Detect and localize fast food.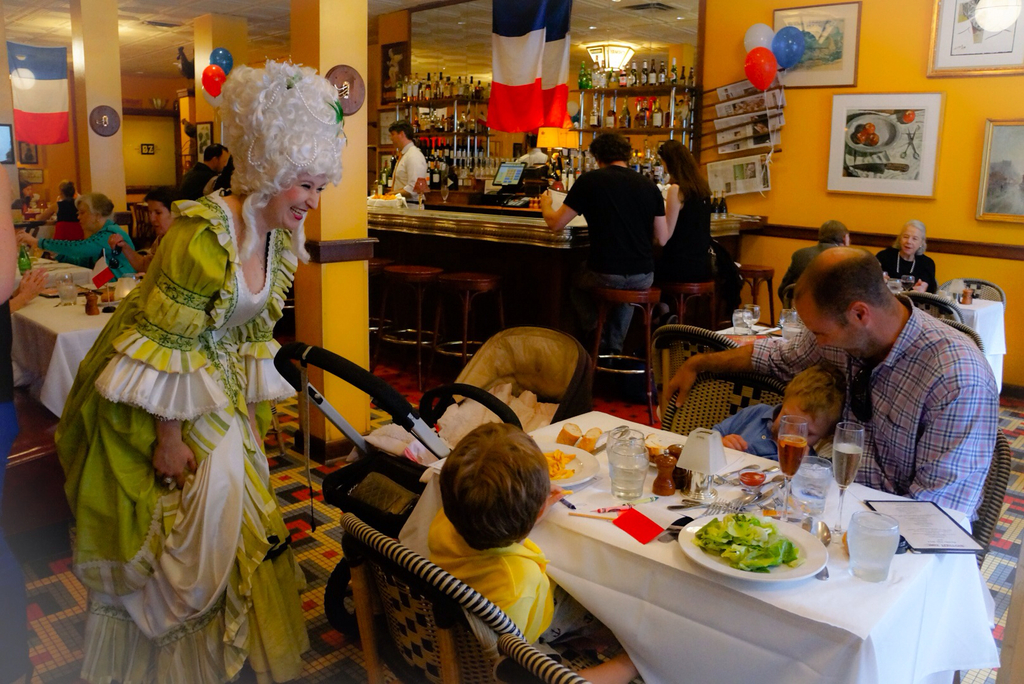
Localized at <region>534, 447, 572, 472</region>.
